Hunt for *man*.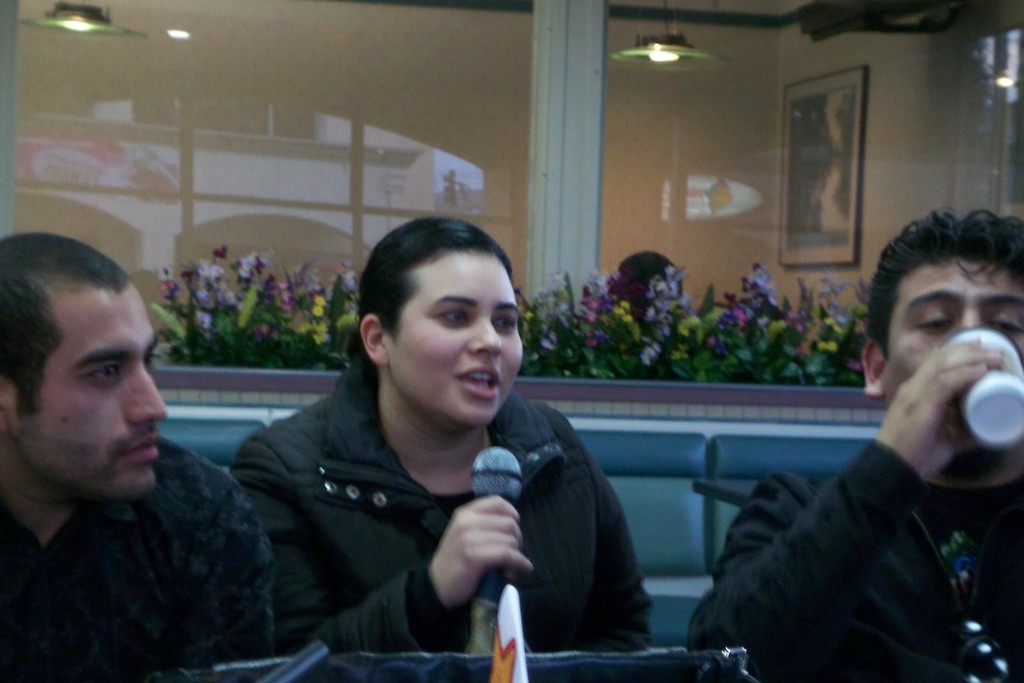
Hunted down at Rect(0, 243, 284, 680).
